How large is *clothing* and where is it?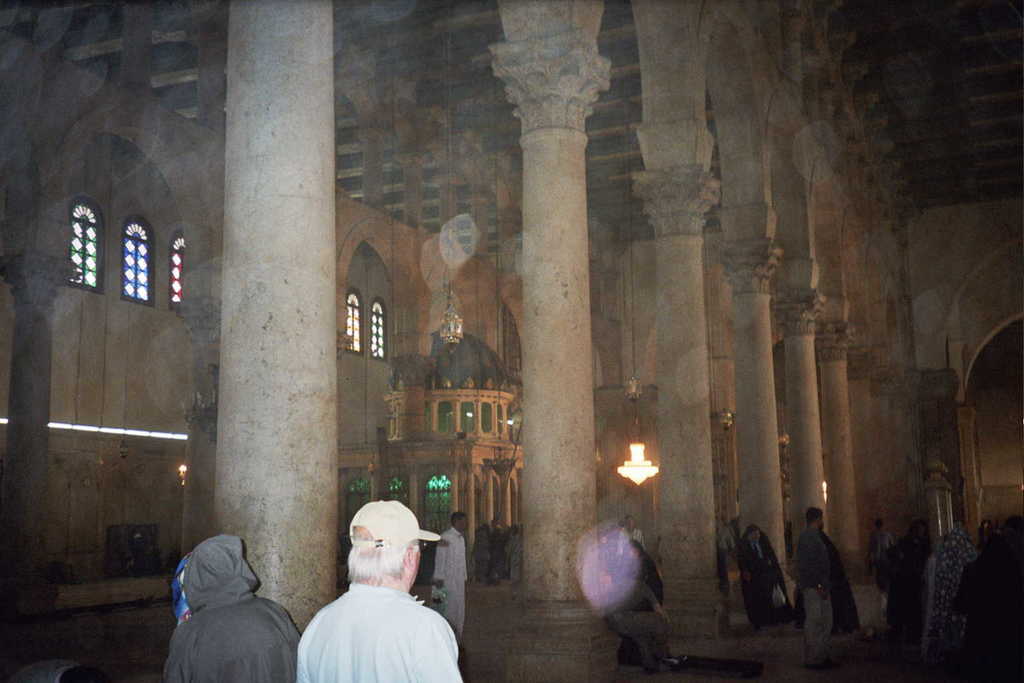
Bounding box: region(613, 532, 665, 612).
